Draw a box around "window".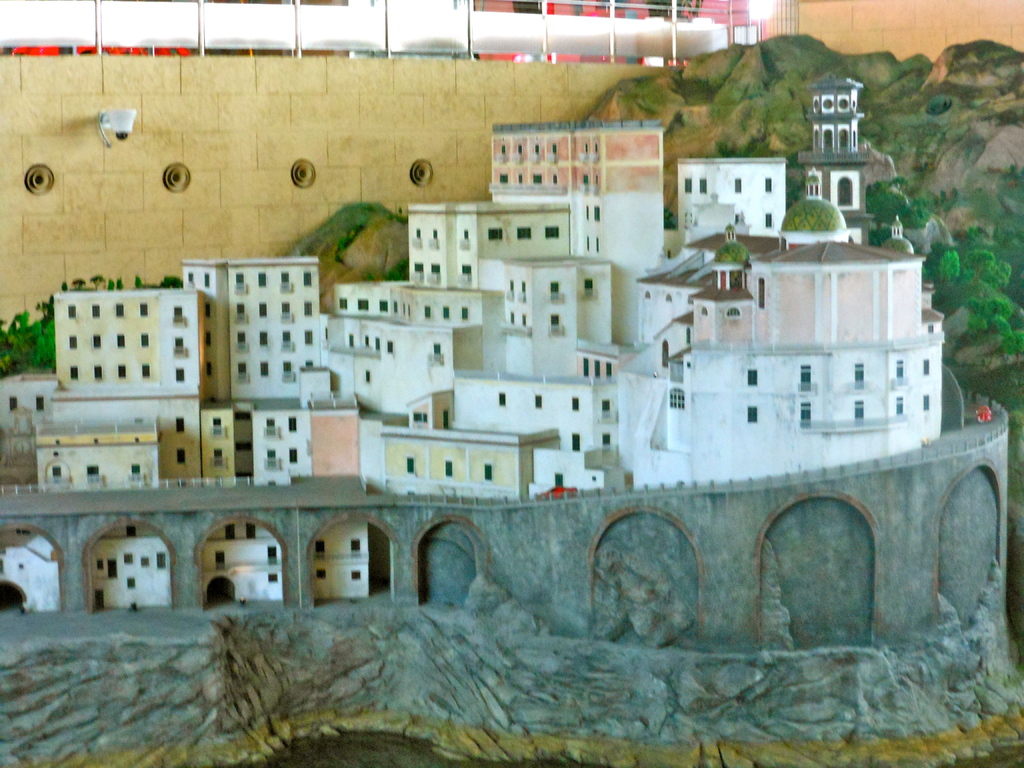
(x1=490, y1=230, x2=501, y2=238).
